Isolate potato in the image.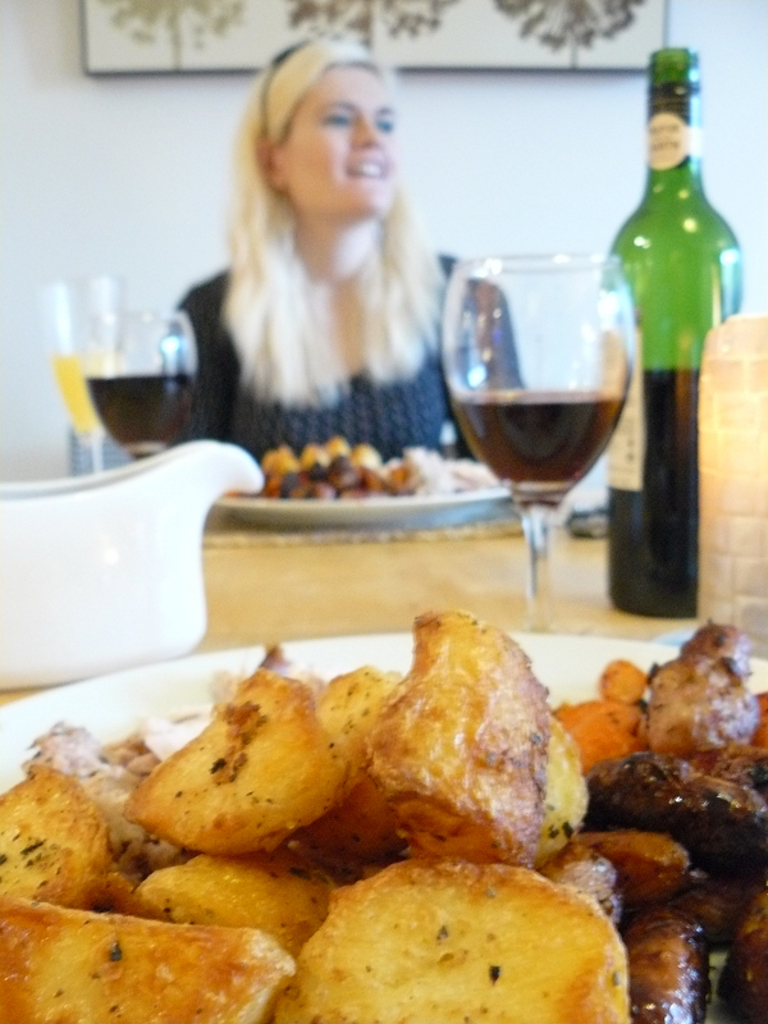
Isolated region: [0, 608, 630, 1023].
